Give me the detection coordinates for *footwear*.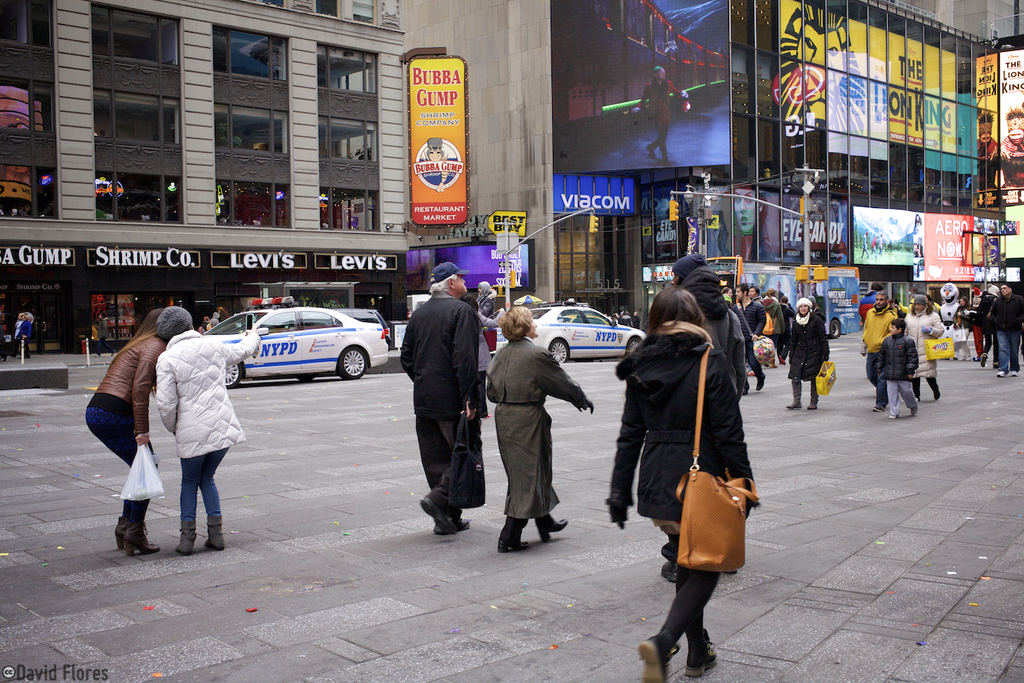
683:627:718:677.
